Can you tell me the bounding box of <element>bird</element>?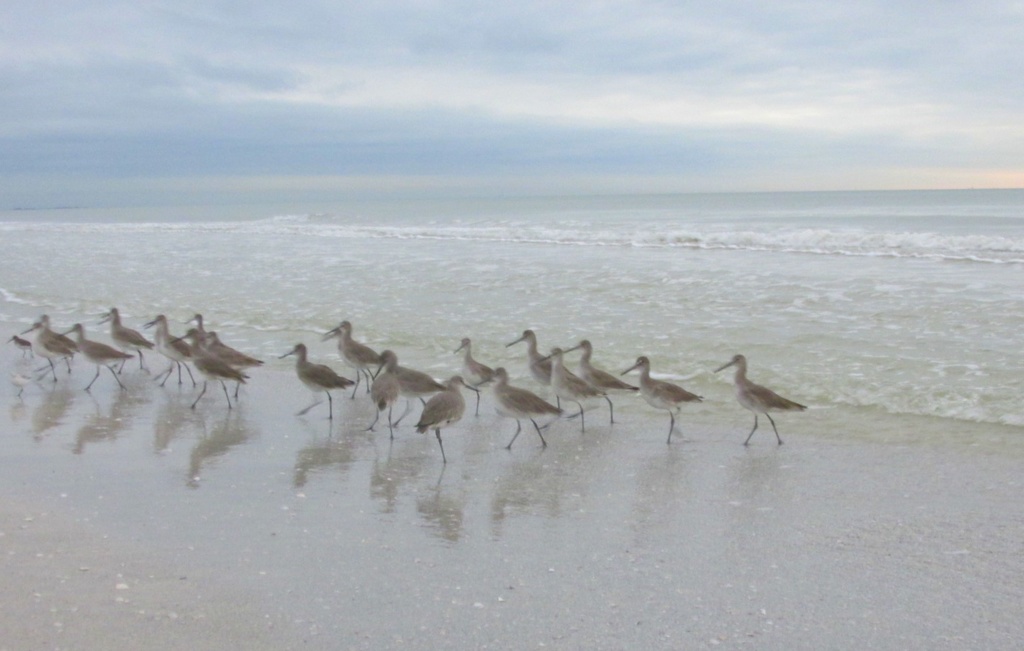
<bbox>469, 334, 504, 433</bbox>.
